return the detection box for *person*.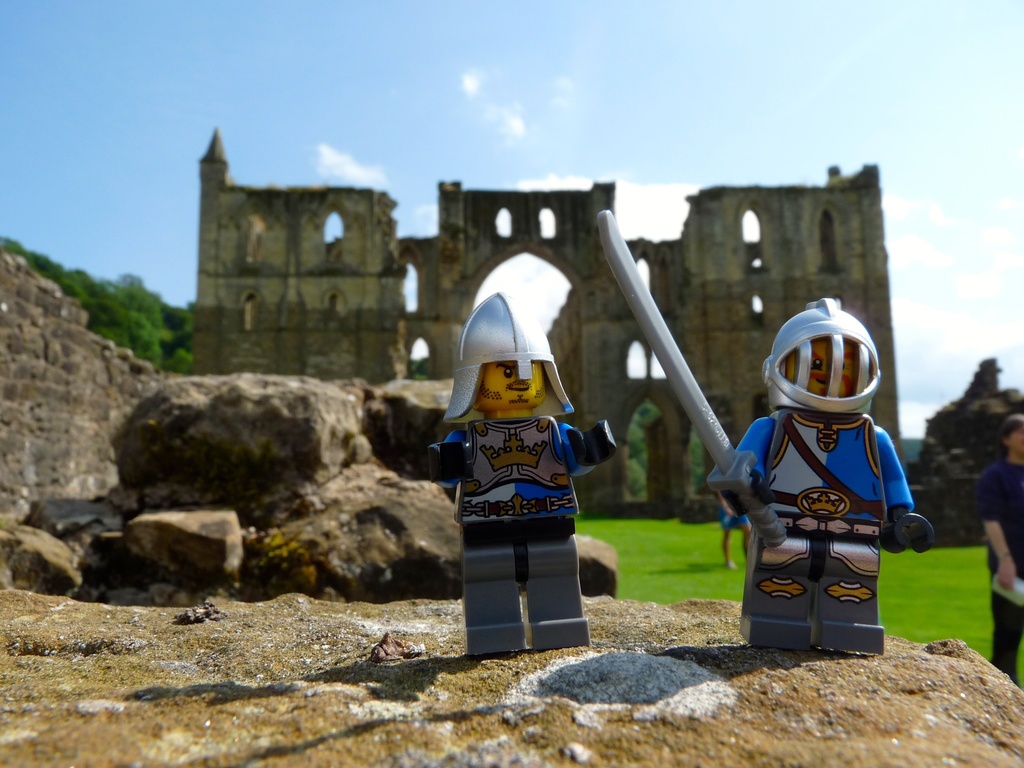
x1=719 y1=486 x2=753 y2=568.
